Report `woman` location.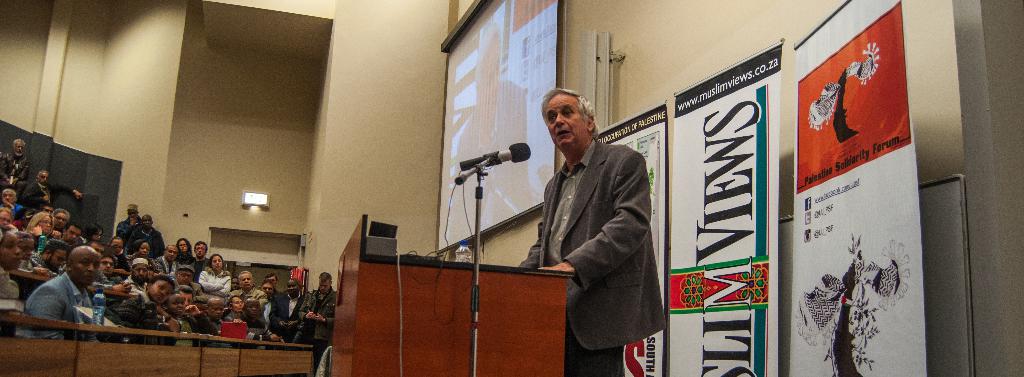
Report: rect(177, 237, 196, 263).
